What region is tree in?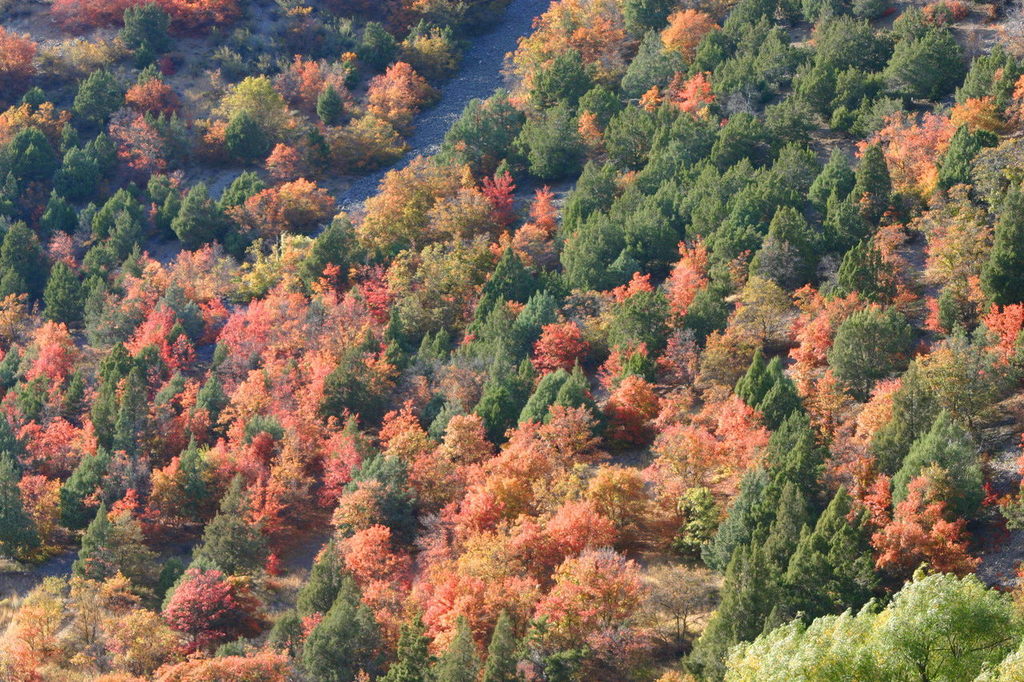
Rect(538, 502, 620, 551).
